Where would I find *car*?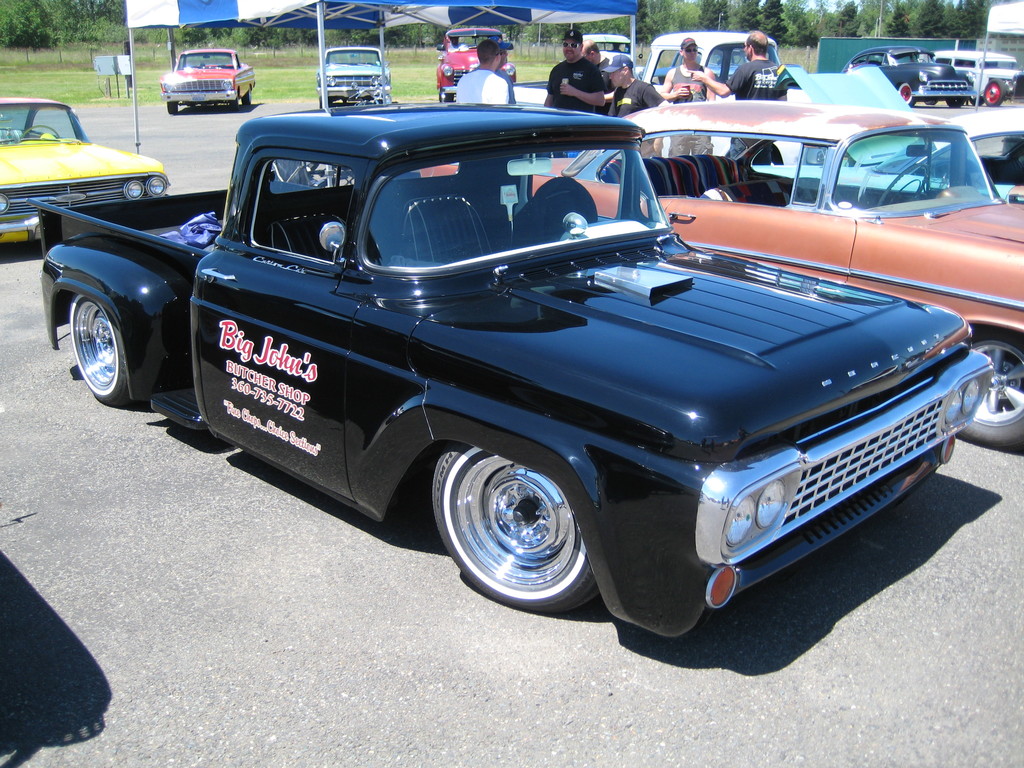
At 154:44:257:111.
